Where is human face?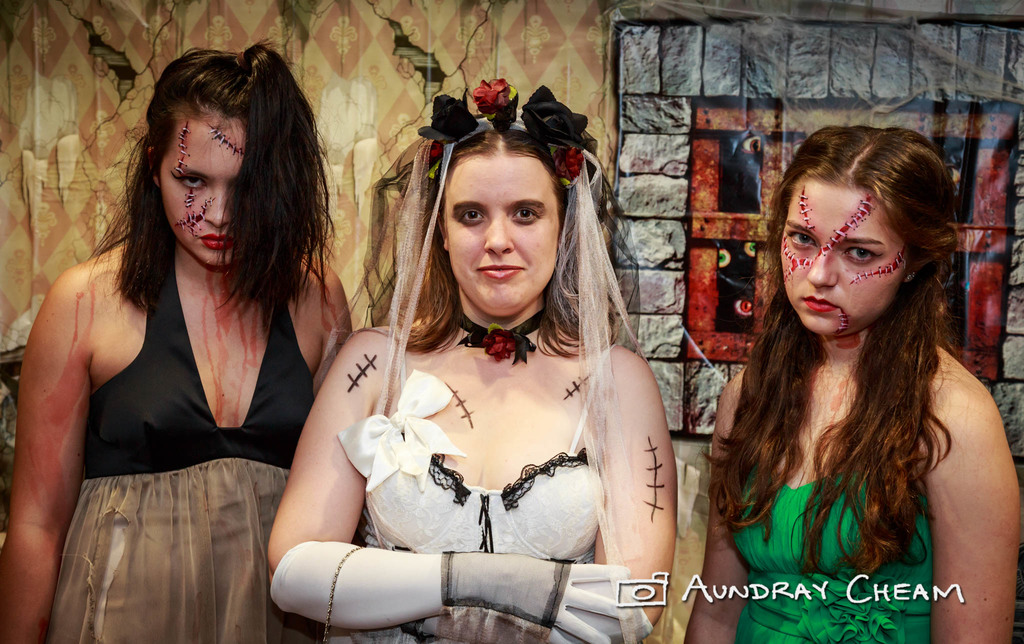
449:159:556:316.
